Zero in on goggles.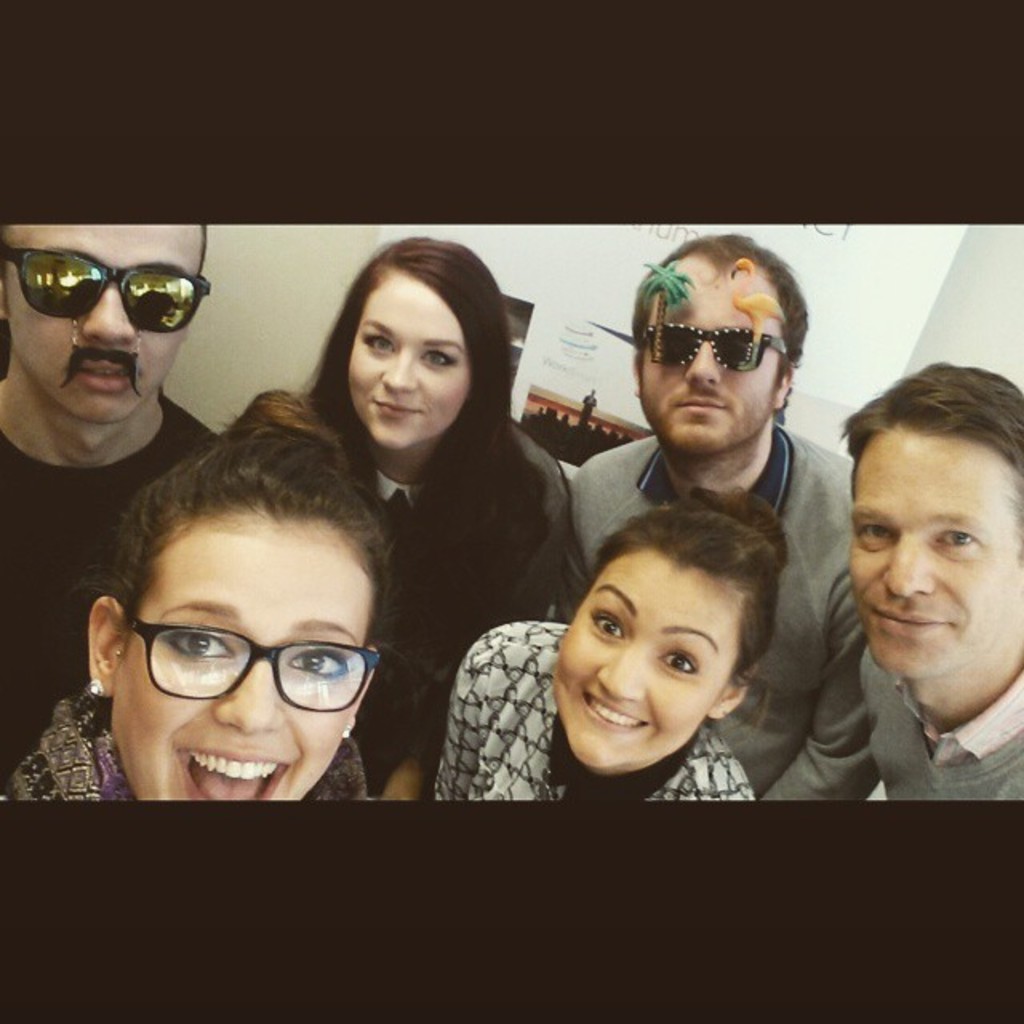
Zeroed in: detection(0, 246, 214, 336).
